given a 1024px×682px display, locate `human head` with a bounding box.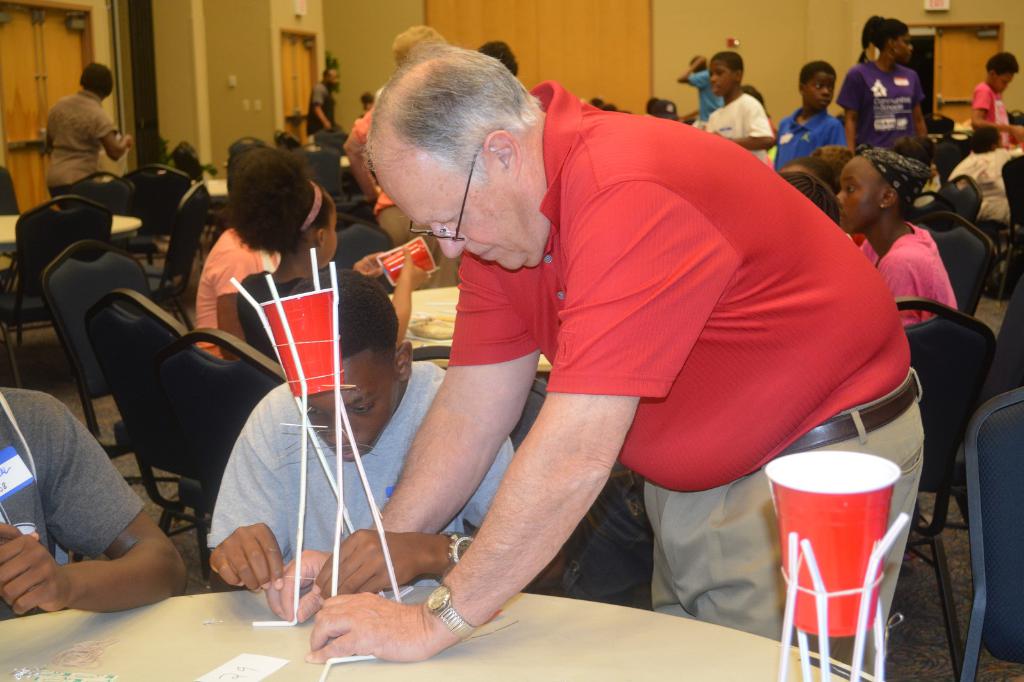
Located: 918, 133, 934, 161.
